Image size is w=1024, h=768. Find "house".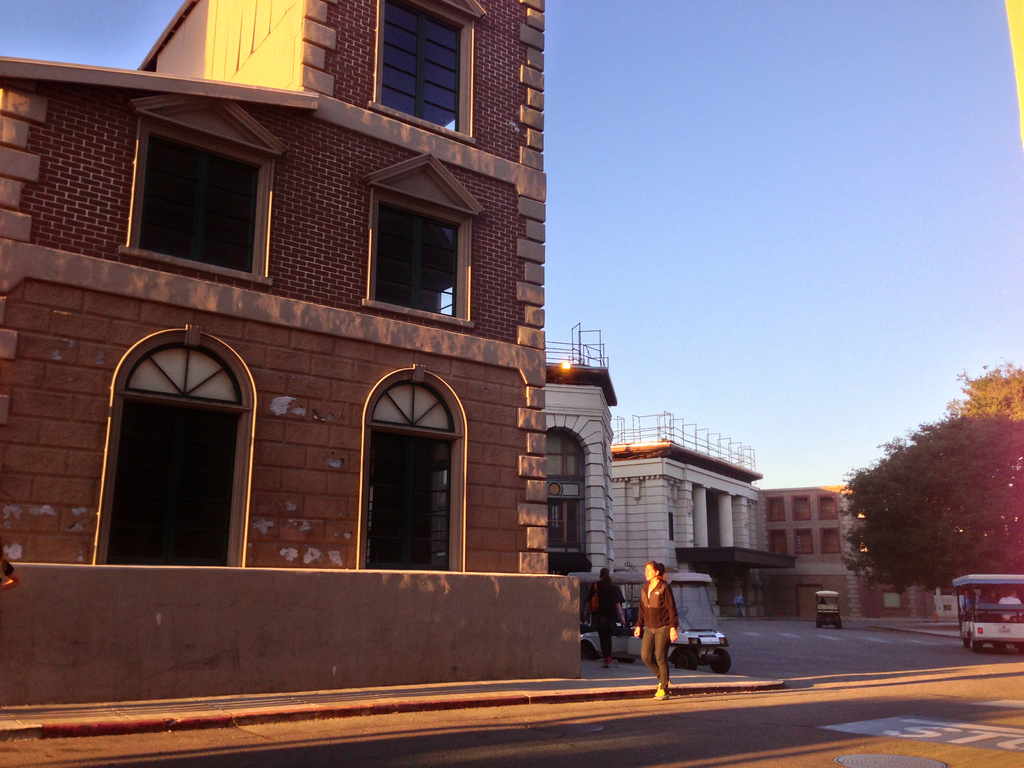
599,410,778,621.
